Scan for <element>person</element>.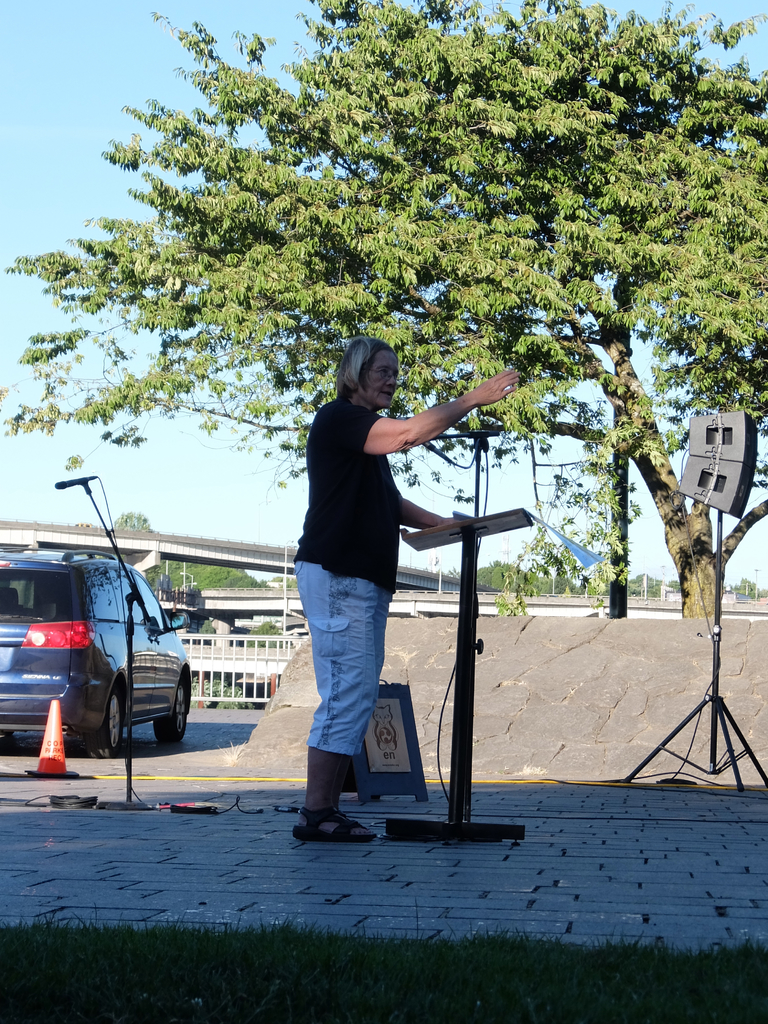
Scan result: region(289, 328, 527, 847).
